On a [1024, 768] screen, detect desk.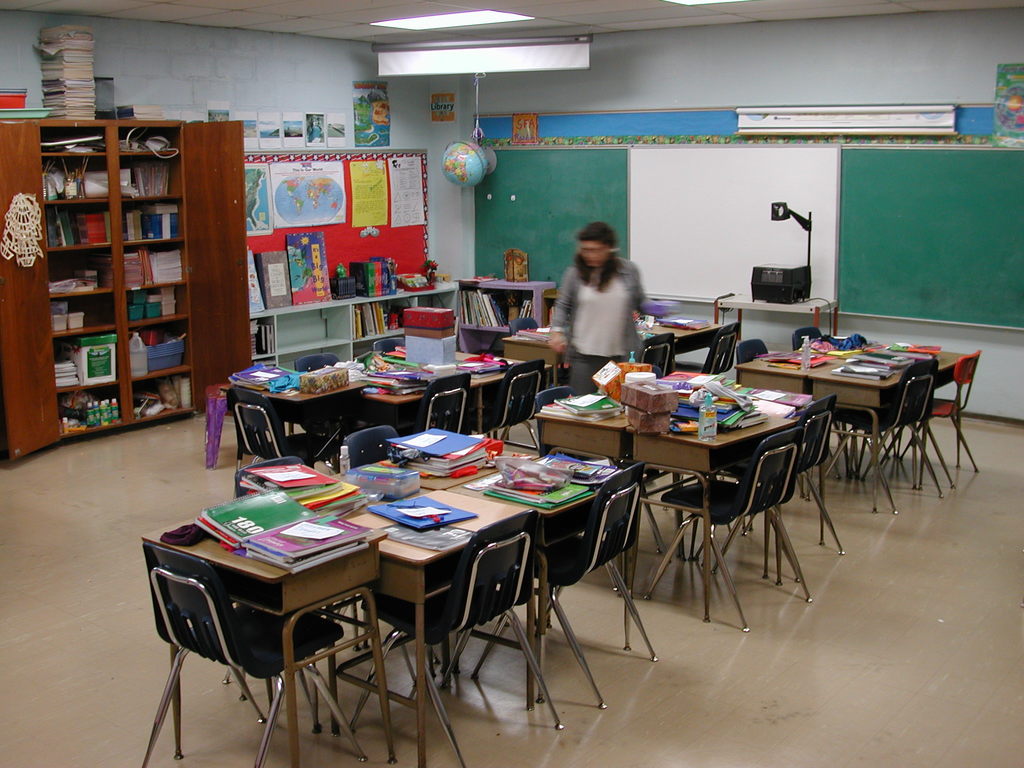
(left=734, top=339, right=951, bottom=497).
